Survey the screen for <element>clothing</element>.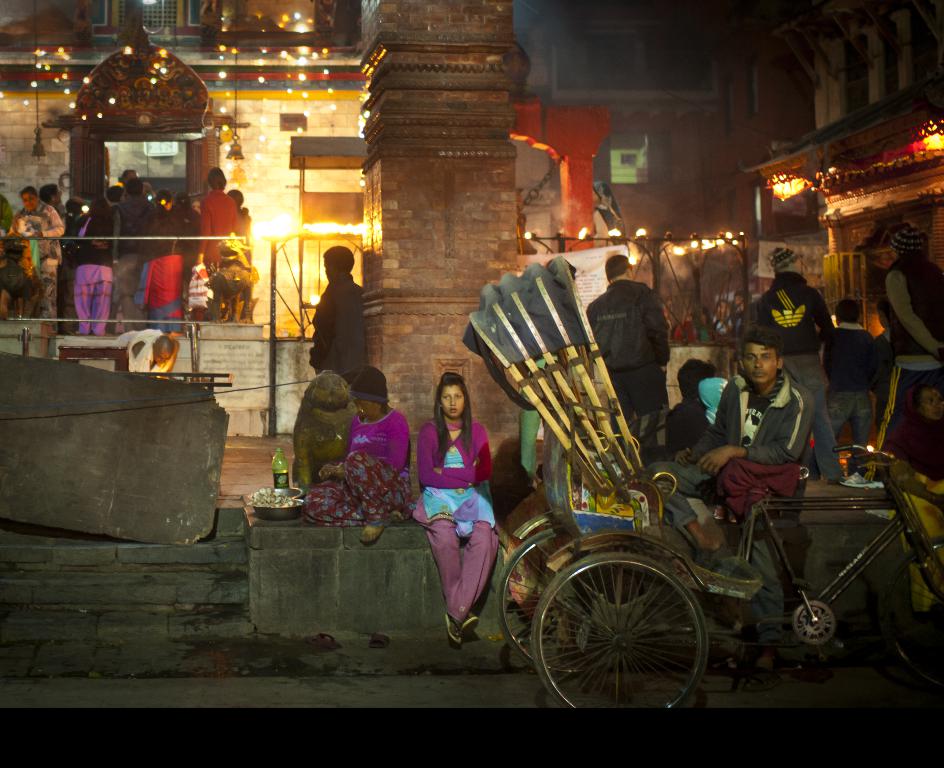
Survey found: region(518, 350, 570, 488).
